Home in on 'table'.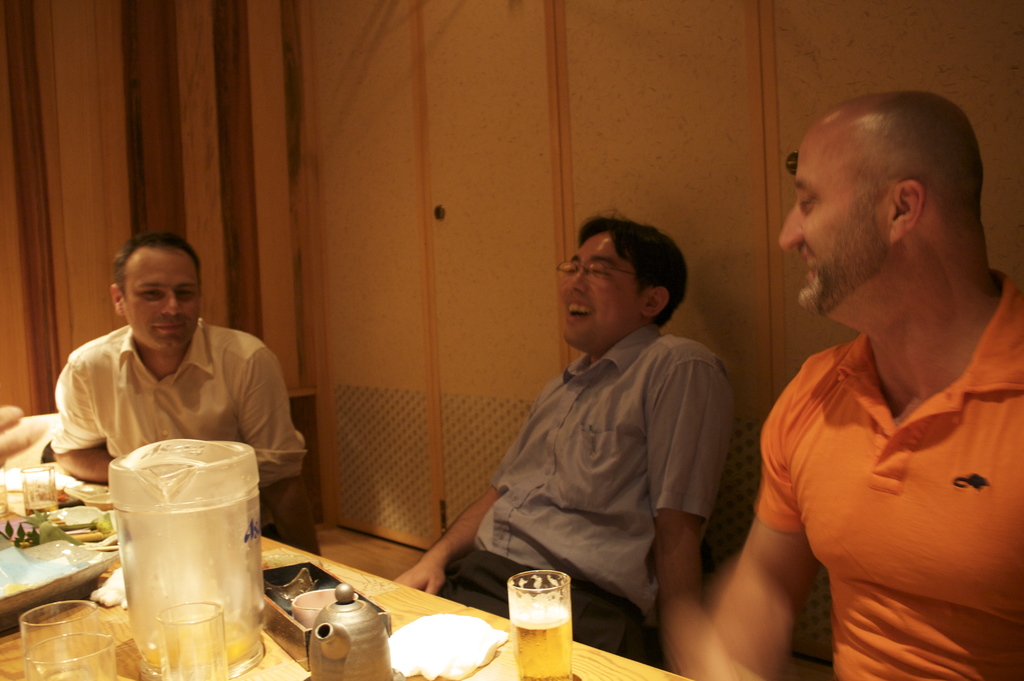
Homed in at locate(0, 525, 687, 680).
